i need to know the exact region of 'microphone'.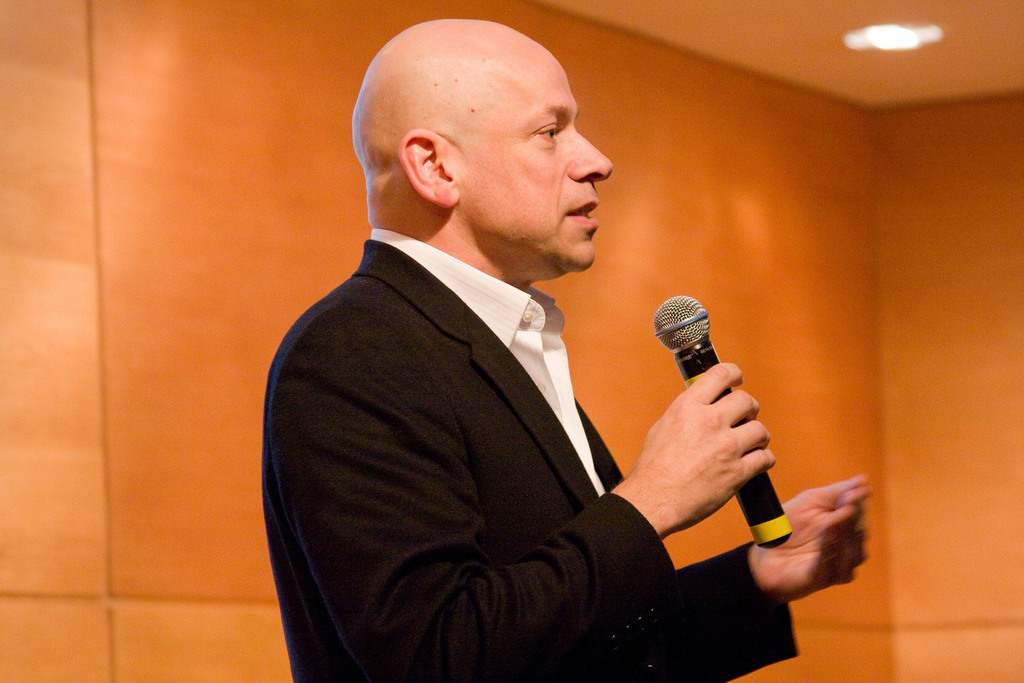
Region: pyautogui.locateOnScreen(653, 293, 793, 550).
